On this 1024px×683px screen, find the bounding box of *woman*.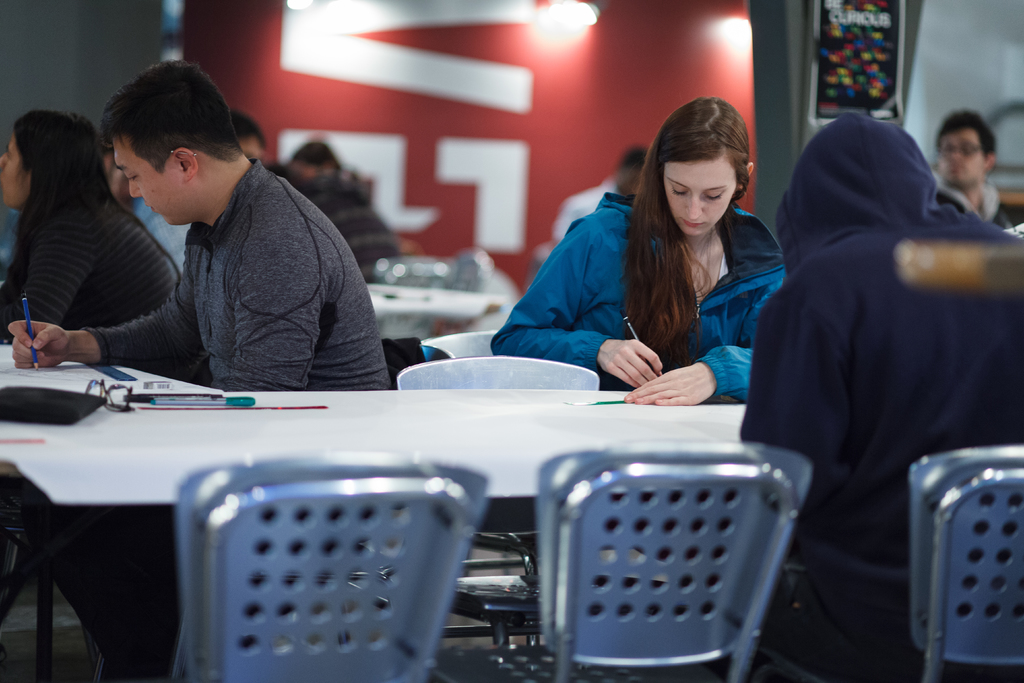
Bounding box: (left=495, top=87, right=808, bottom=404).
